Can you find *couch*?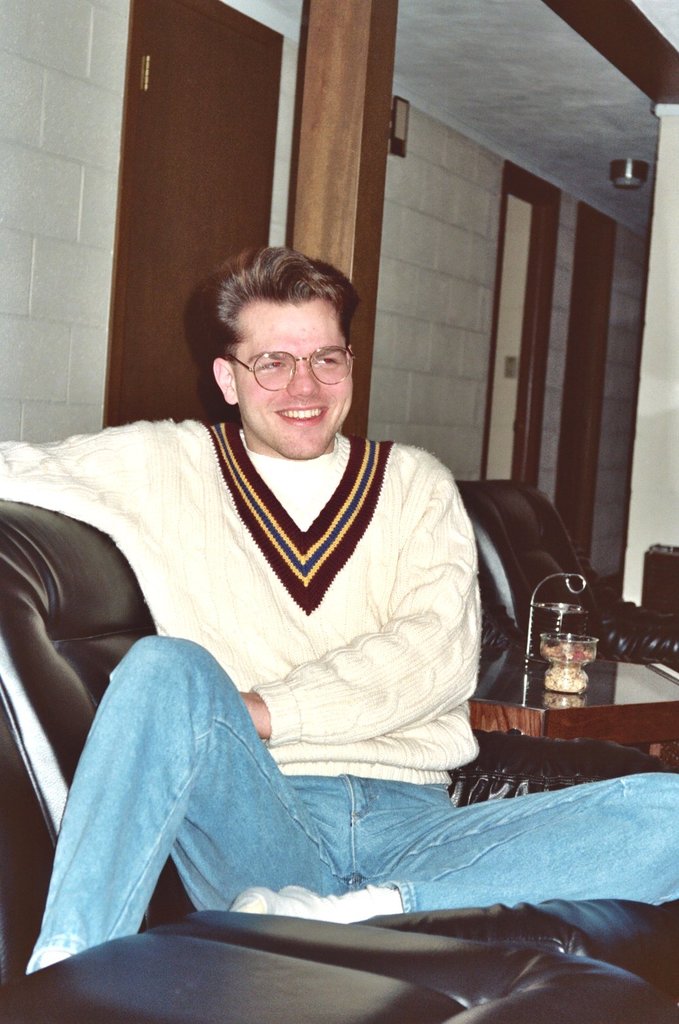
Yes, bounding box: region(0, 473, 678, 1023).
